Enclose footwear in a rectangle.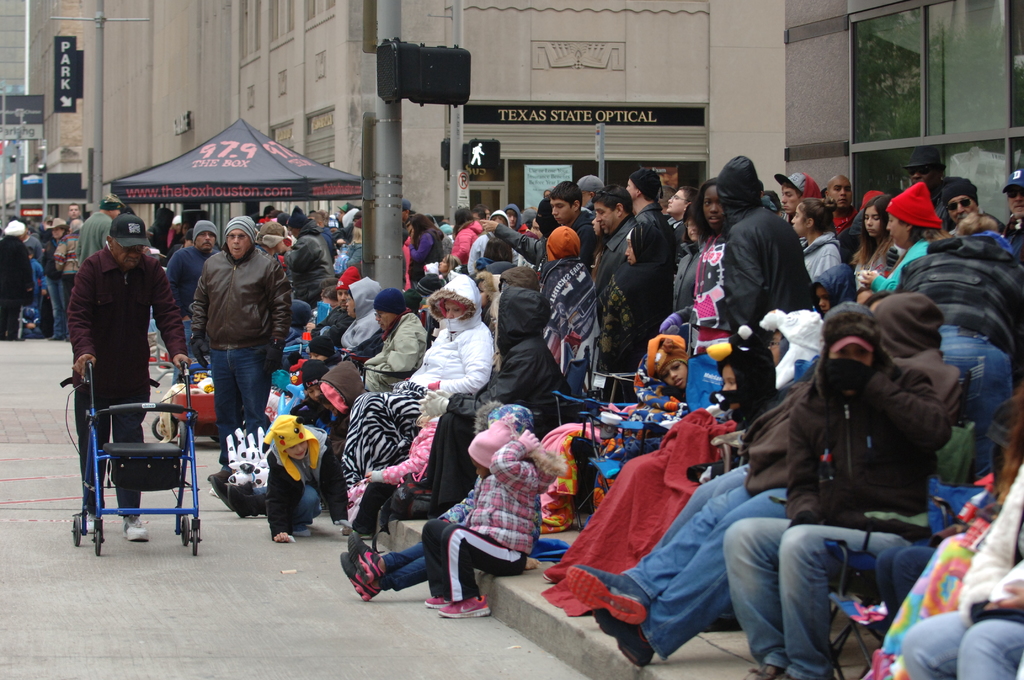
(left=124, top=515, right=146, bottom=543).
